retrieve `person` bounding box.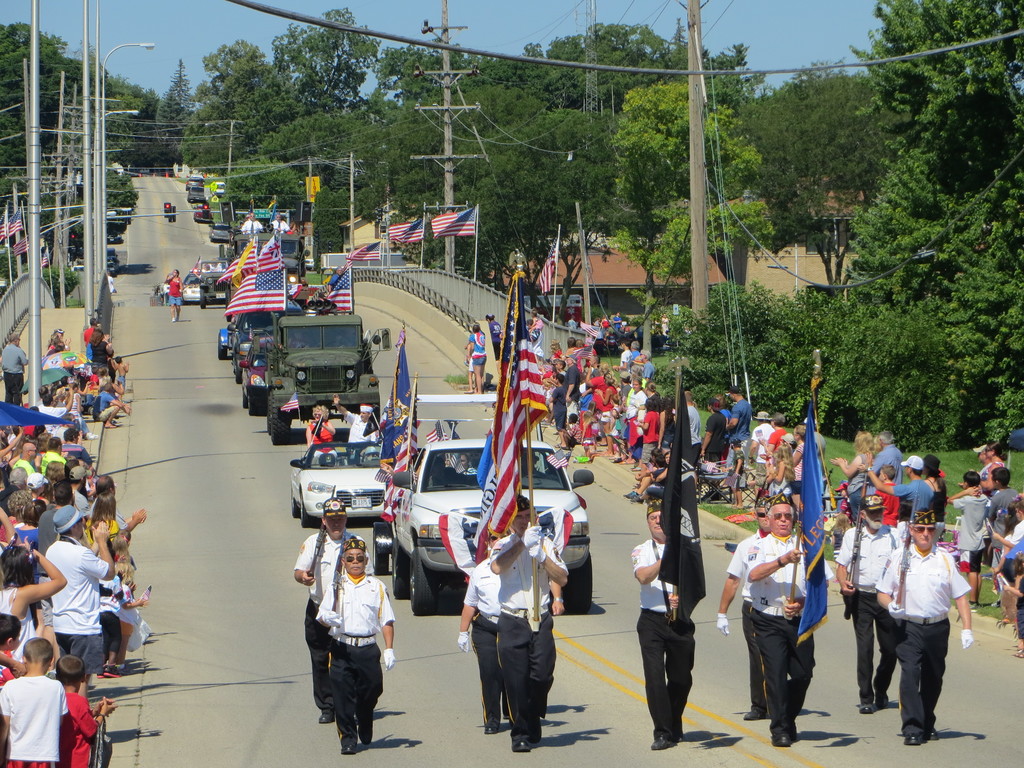
Bounding box: crop(301, 403, 339, 468).
